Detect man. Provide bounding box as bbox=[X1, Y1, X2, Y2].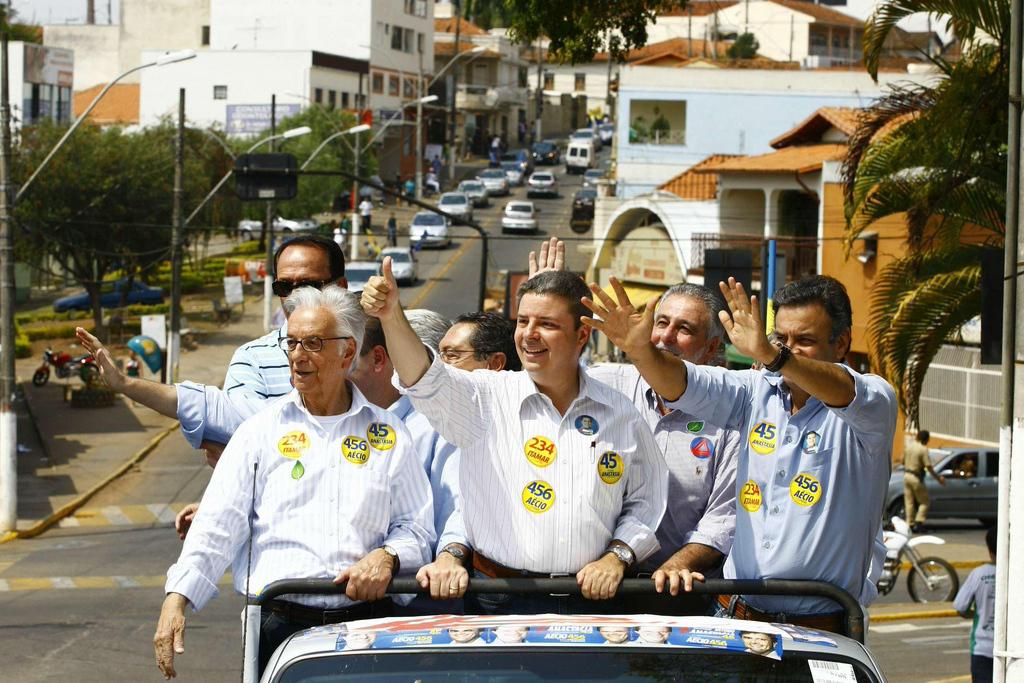
bbox=[74, 291, 469, 615].
